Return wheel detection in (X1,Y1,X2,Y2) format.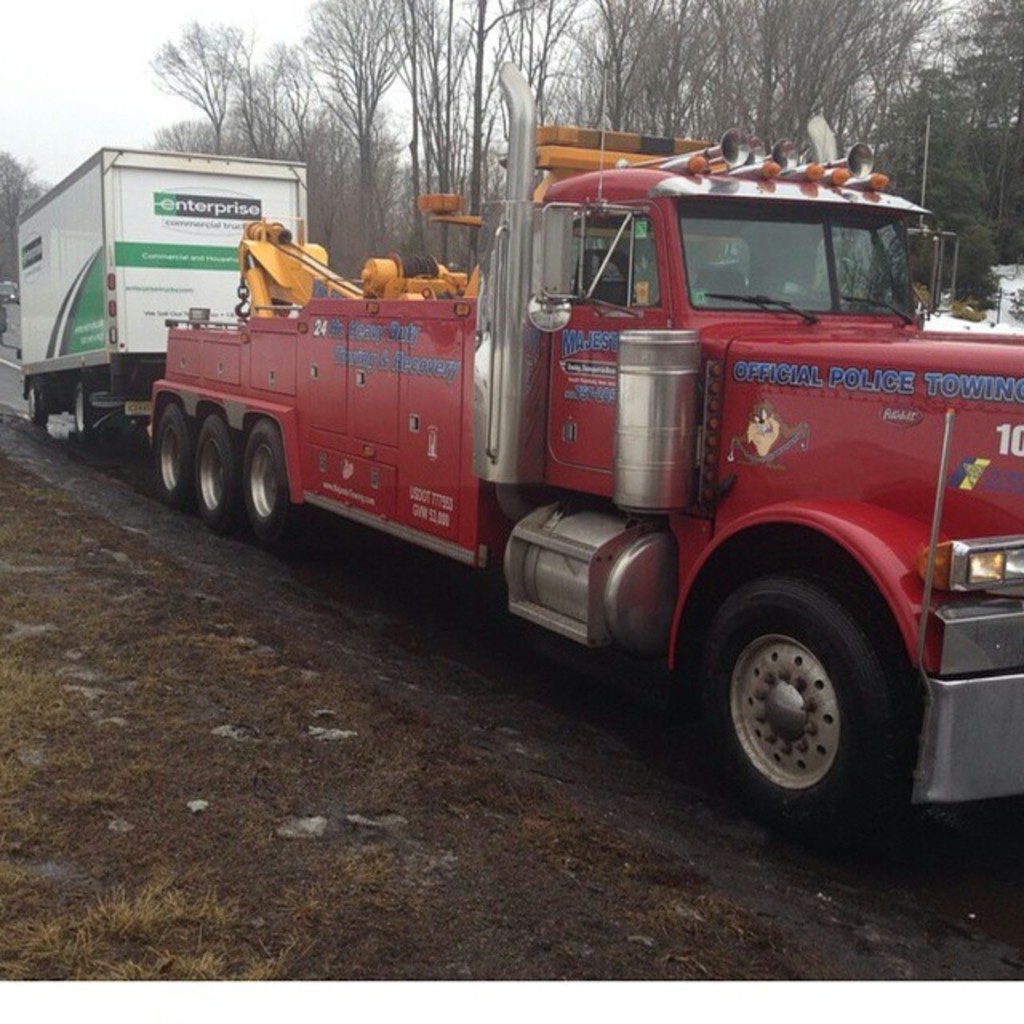
(154,403,200,507).
